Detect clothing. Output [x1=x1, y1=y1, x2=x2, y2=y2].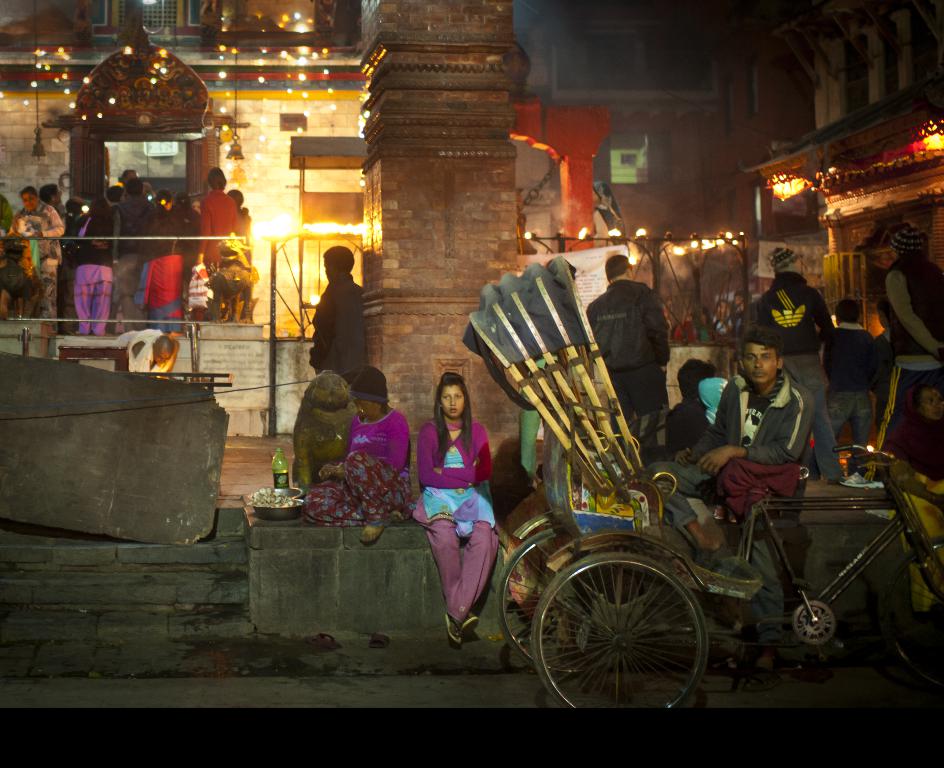
[x1=879, y1=250, x2=943, y2=408].
